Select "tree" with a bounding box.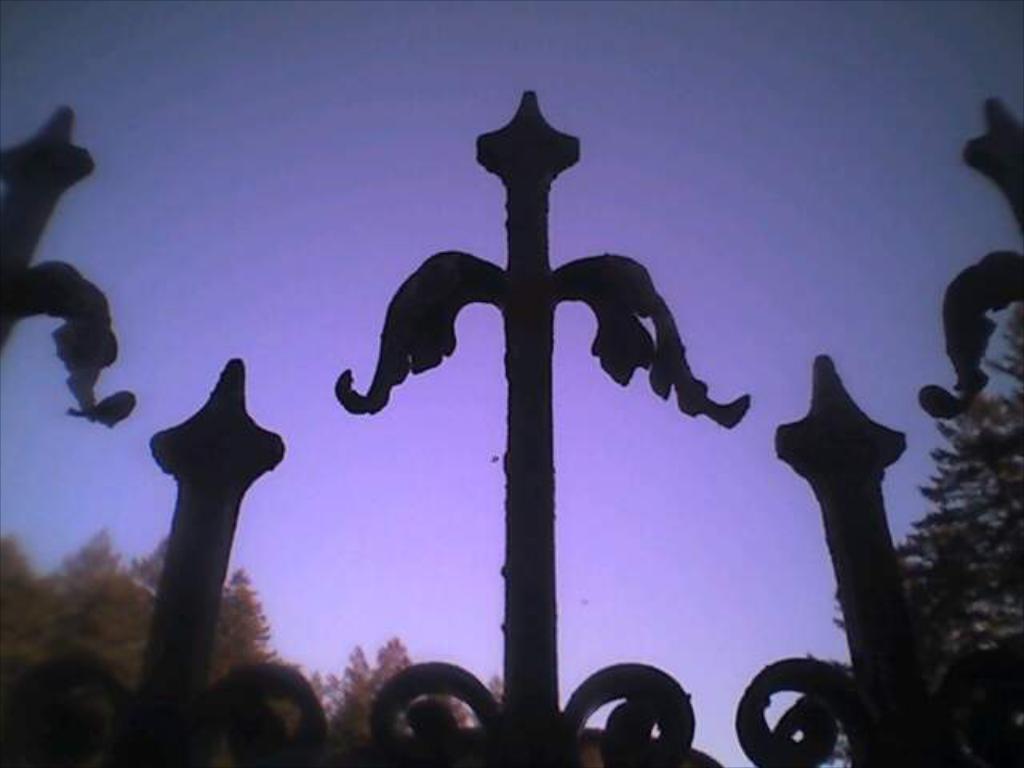
rect(214, 562, 411, 754).
